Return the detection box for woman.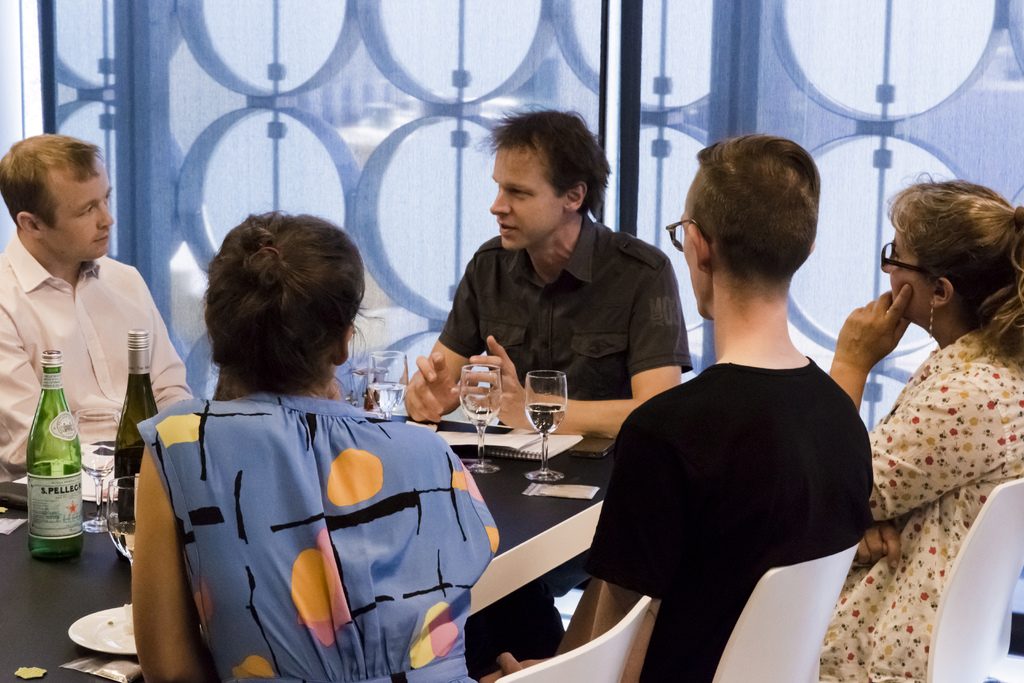
(x1=833, y1=182, x2=1023, y2=595).
